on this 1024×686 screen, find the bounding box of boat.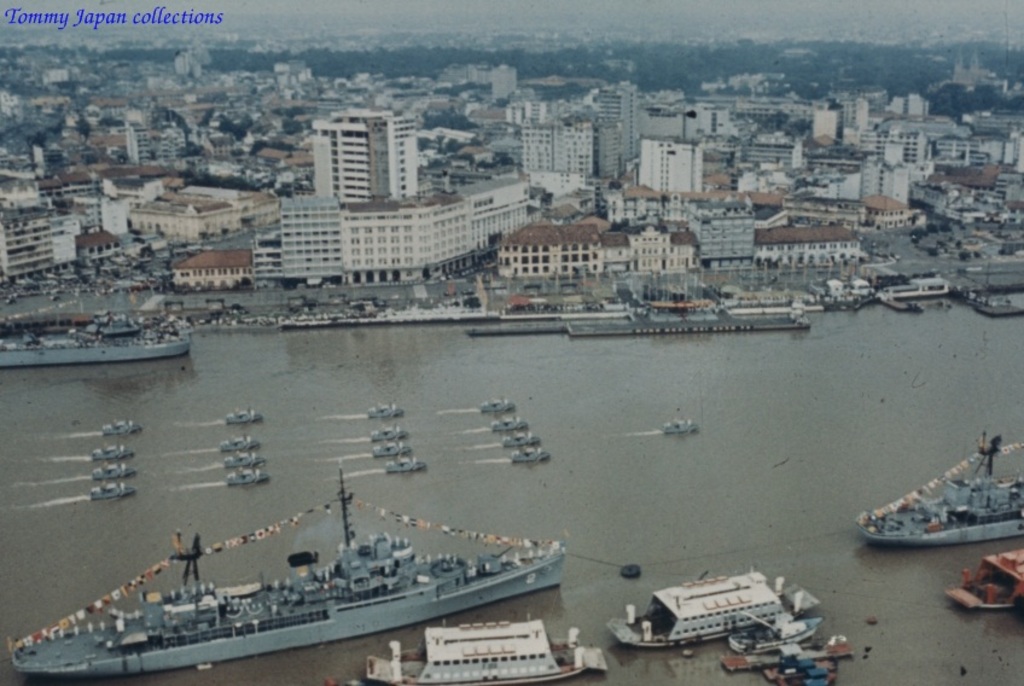
Bounding box: x1=223, y1=407, x2=268, y2=422.
